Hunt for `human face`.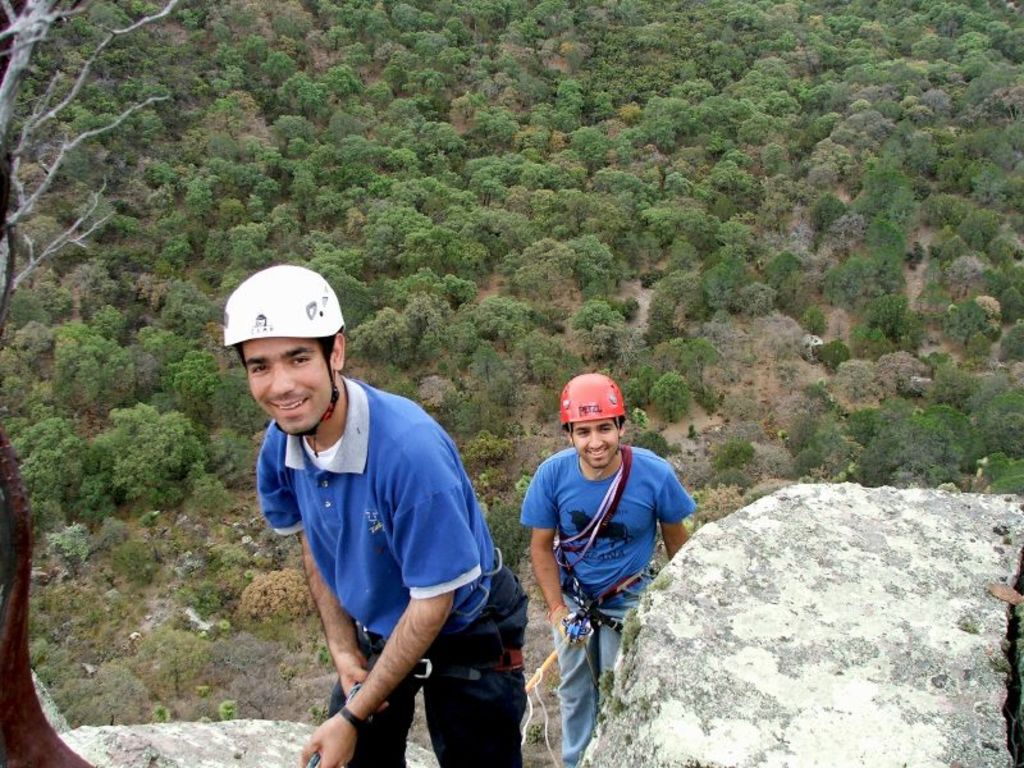
Hunted down at Rect(250, 333, 338, 433).
